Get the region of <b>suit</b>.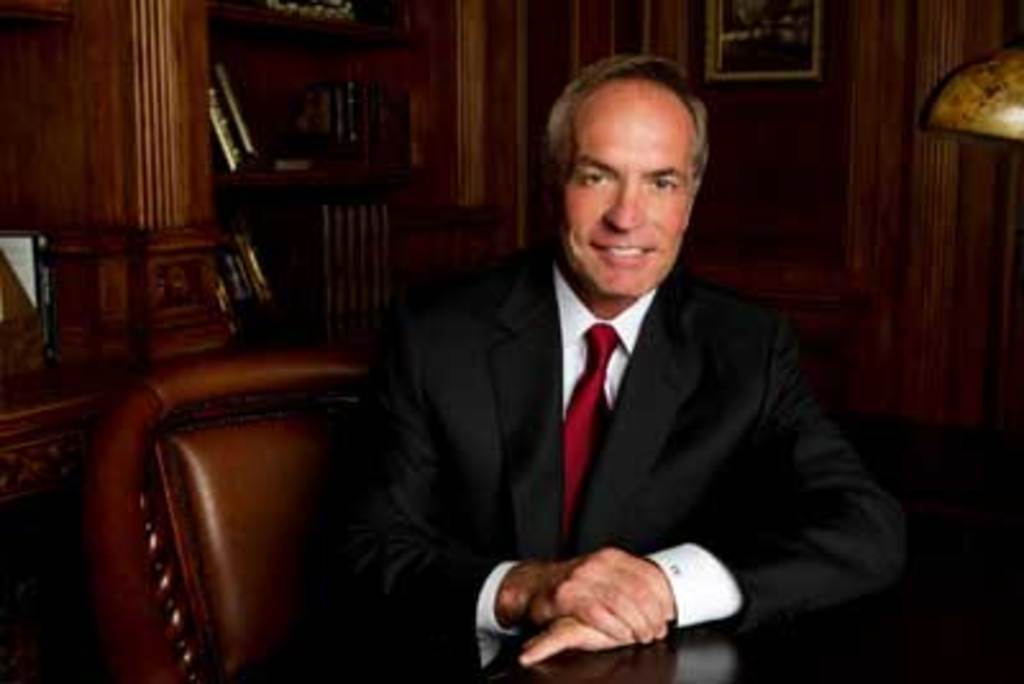
[left=287, top=236, right=899, bottom=671].
